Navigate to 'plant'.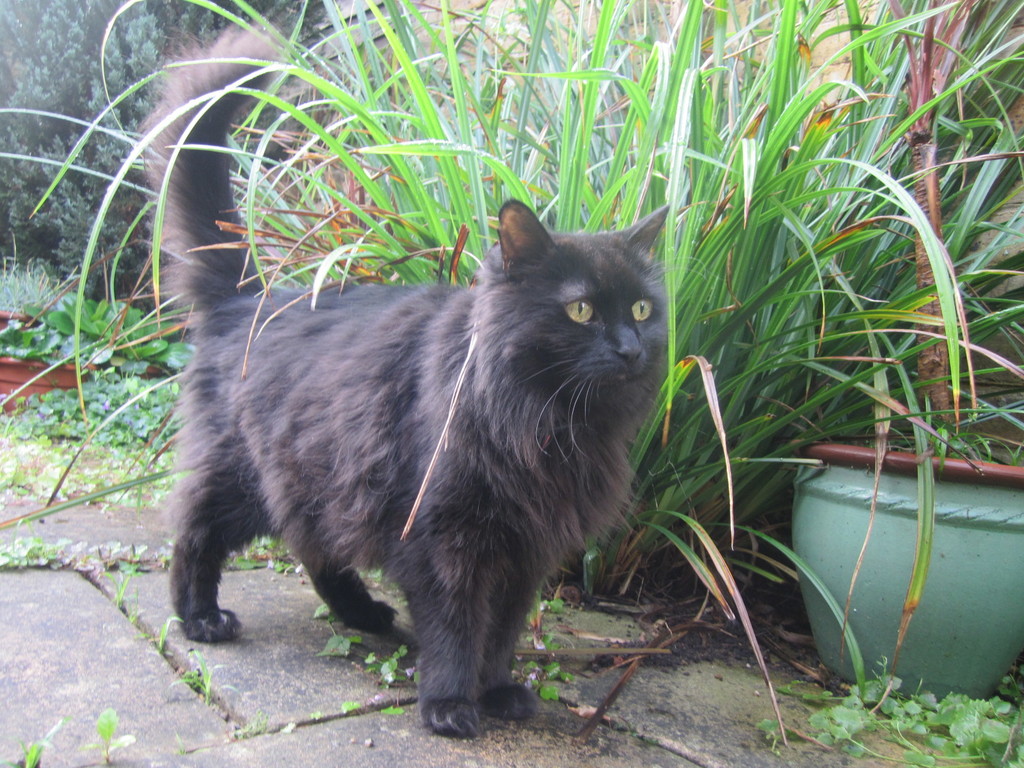
Navigation target: [left=810, top=684, right=1023, bottom=767].
